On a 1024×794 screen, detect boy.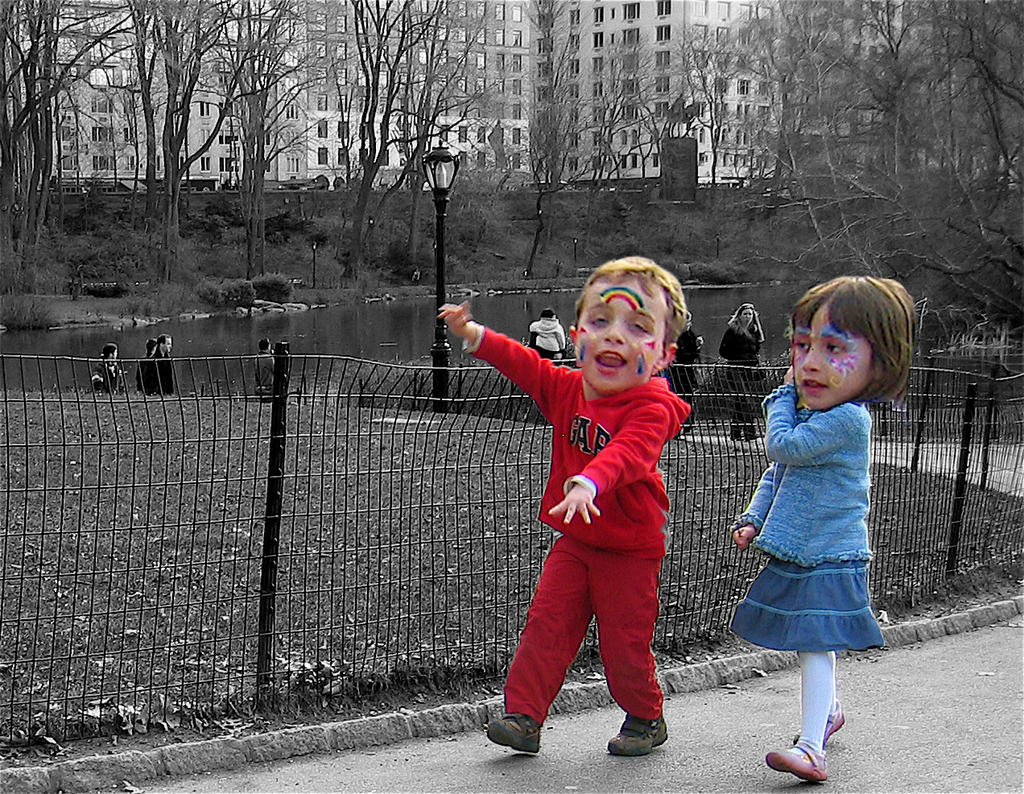
(left=473, top=236, right=721, bottom=755).
